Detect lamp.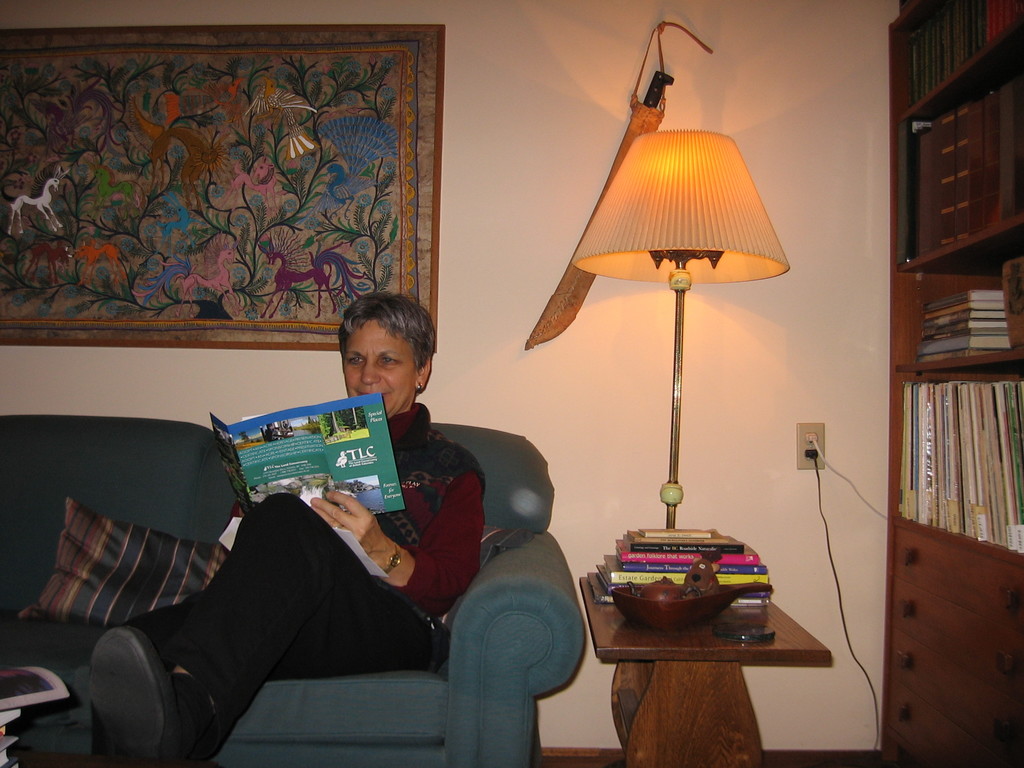
Detected at [left=548, top=59, right=801, bottom=595].
